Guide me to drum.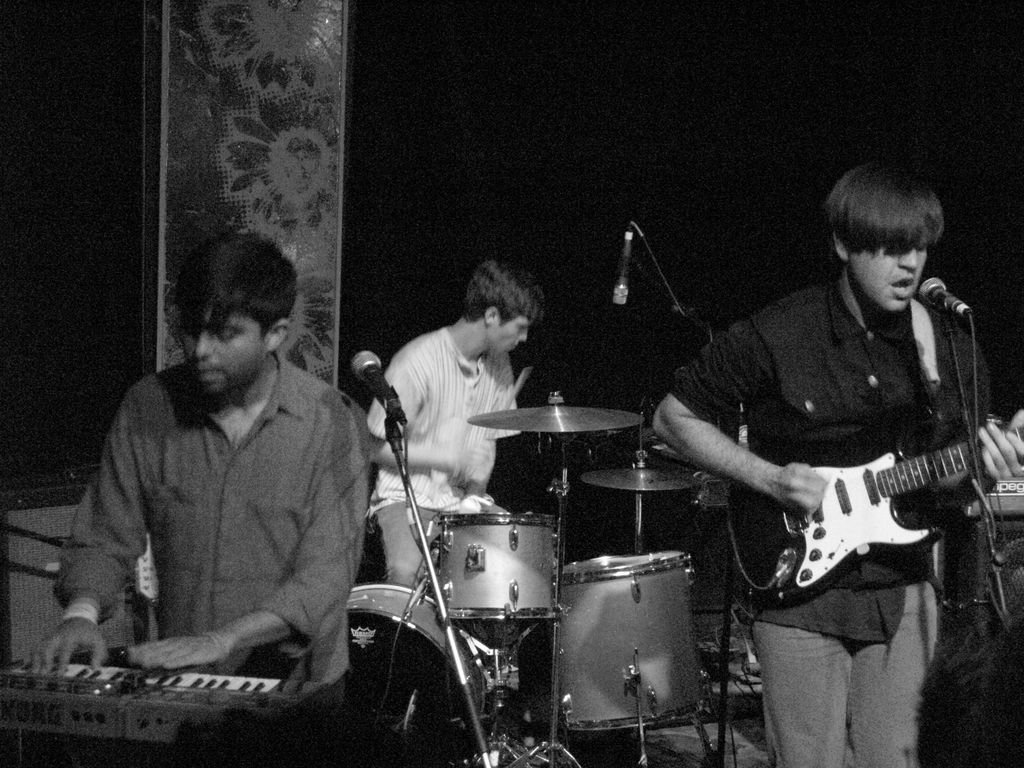
Guidance: [547, 553, 710, 737].
